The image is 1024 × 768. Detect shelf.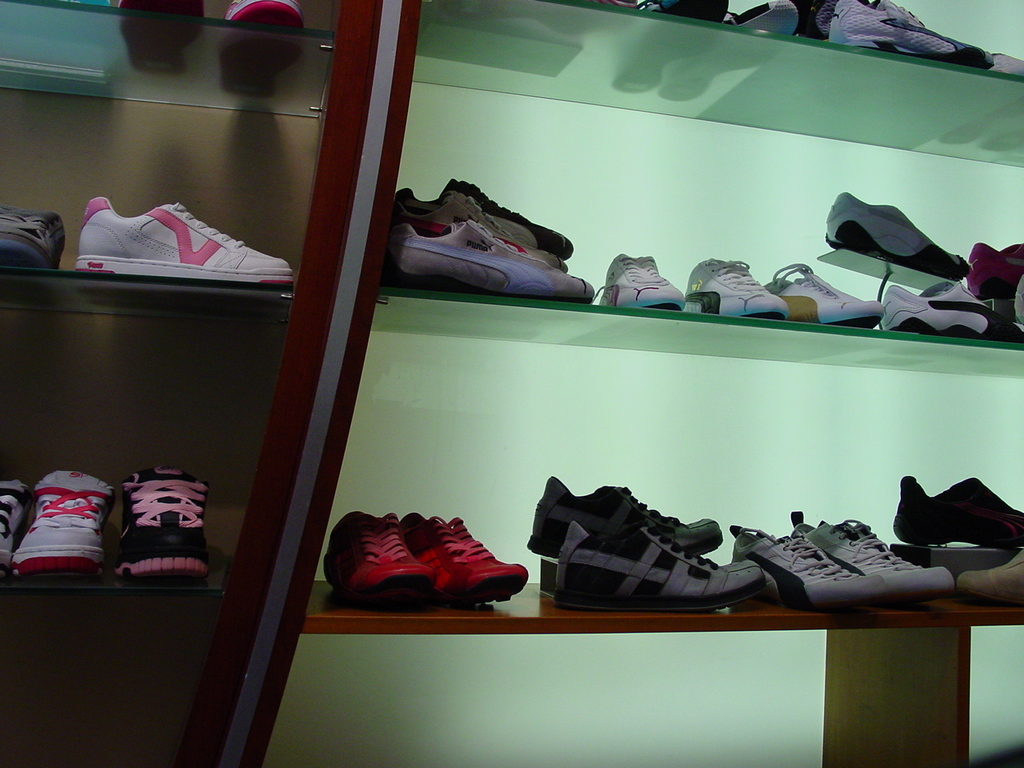
Detection: x1=0, y1=120, x2=303, y2=322.
